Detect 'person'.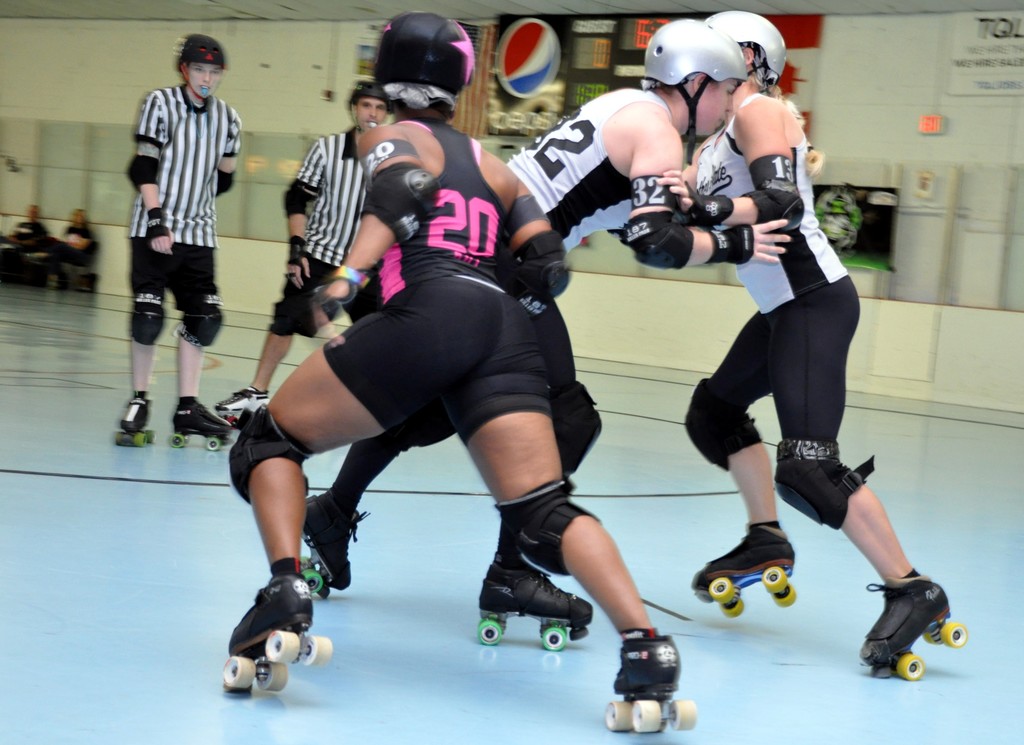
Detected at bbox(609, 7, 967, 683).
